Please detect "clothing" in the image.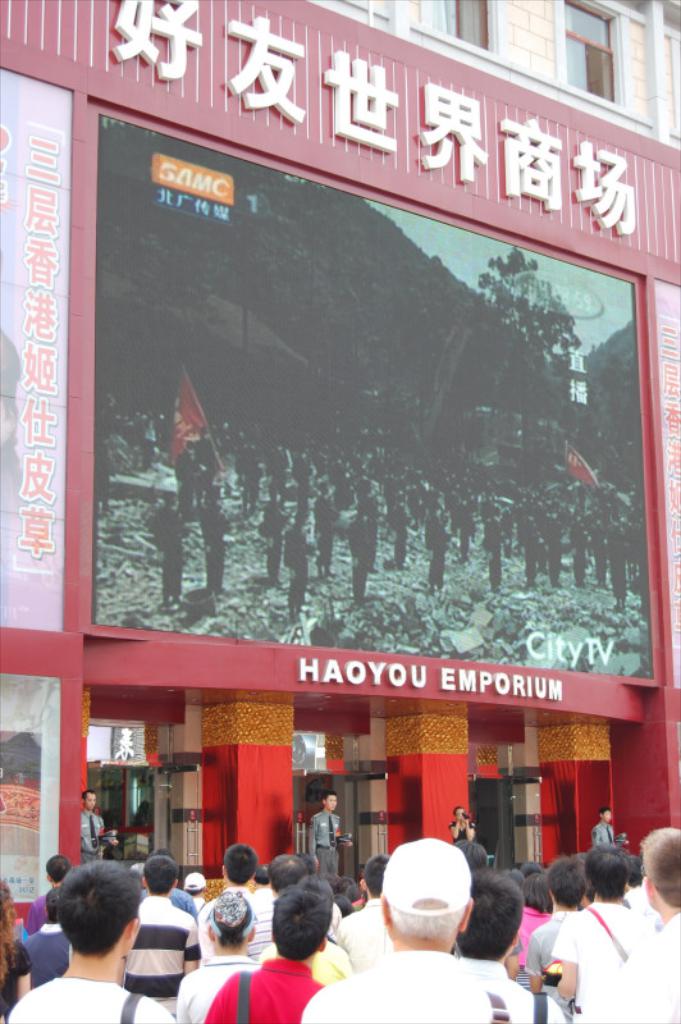
select_region(312, 485, 334, 575).
